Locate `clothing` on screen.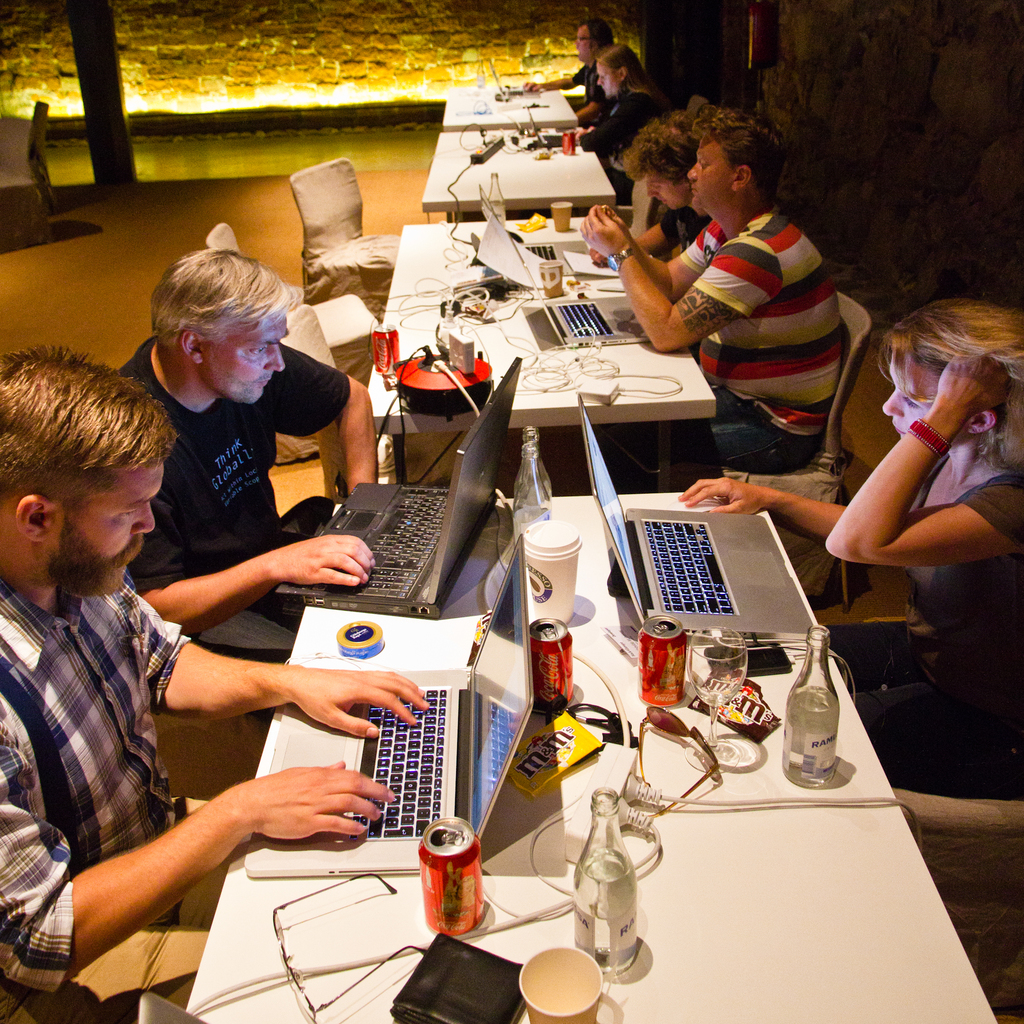
On screen at pyautogui.locateOnScreen(644, 161, 874, 436).
